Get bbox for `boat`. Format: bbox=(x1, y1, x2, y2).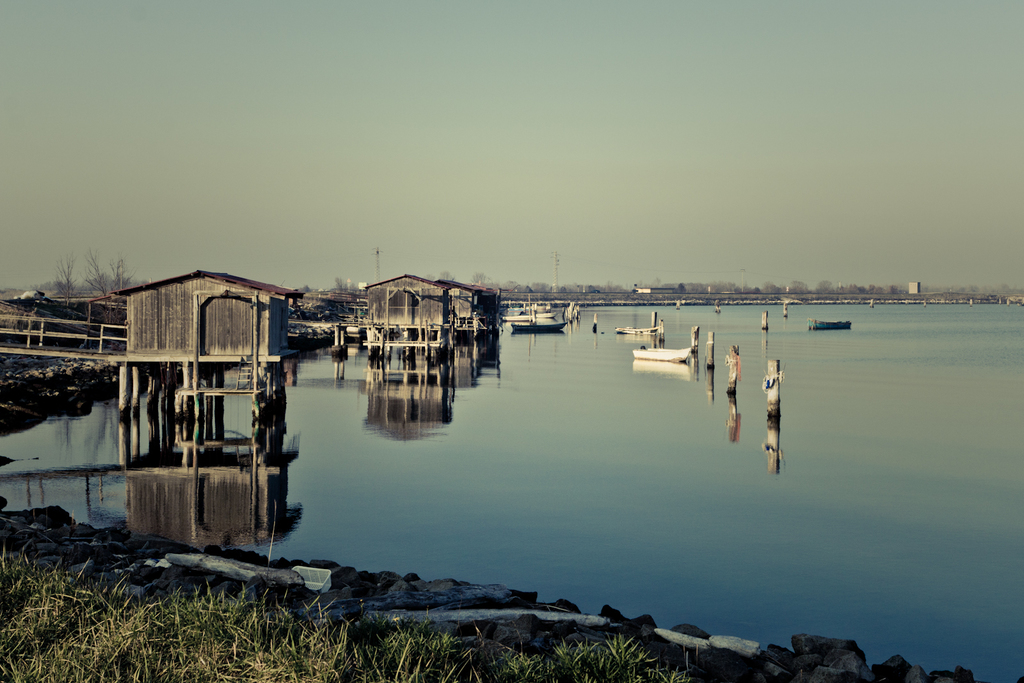
bbox=(511, 319, 567, 335).
